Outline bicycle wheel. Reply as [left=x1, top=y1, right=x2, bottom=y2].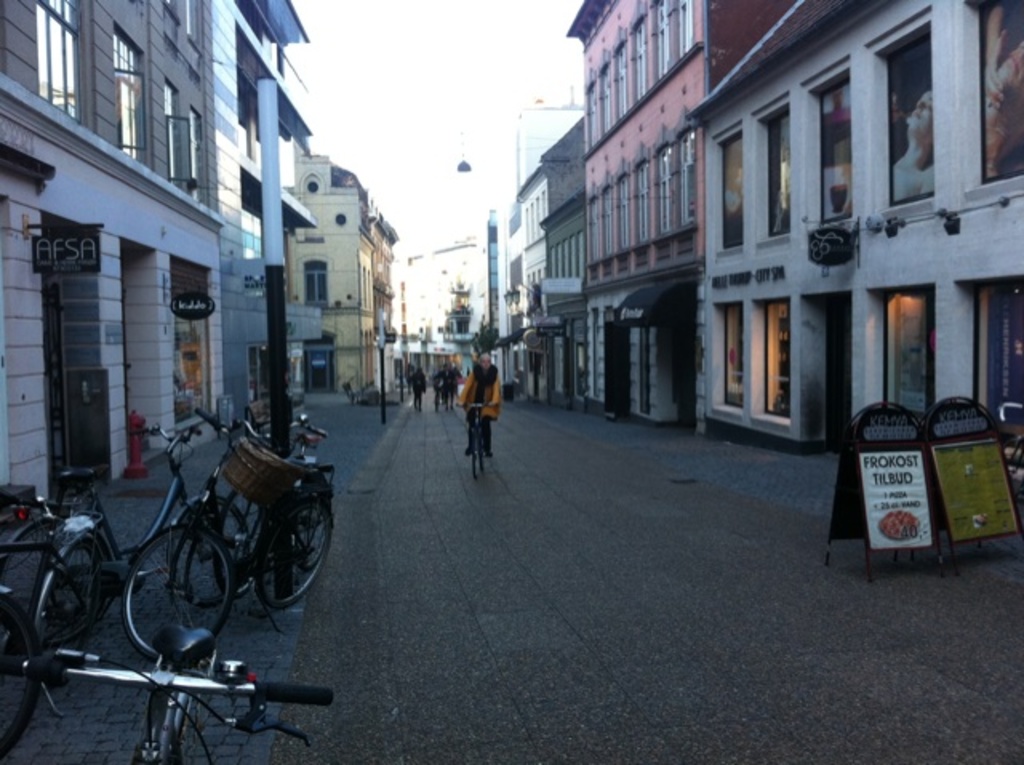
[left=122, top=520, right=235, bottom=667].
